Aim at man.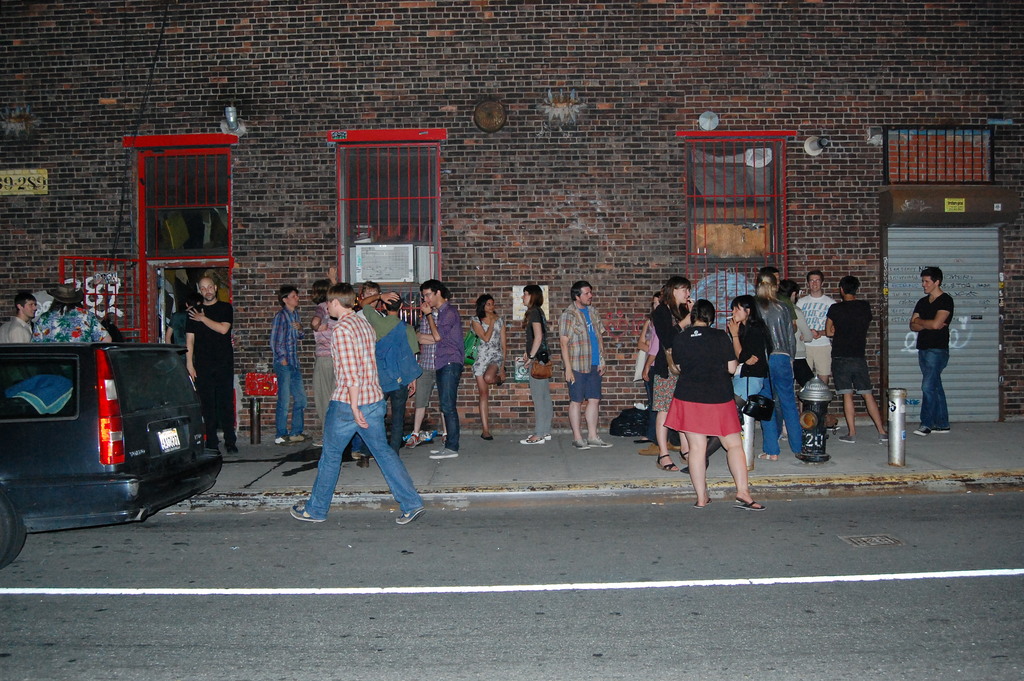
Aimed at (795, 273, 834, 424).
